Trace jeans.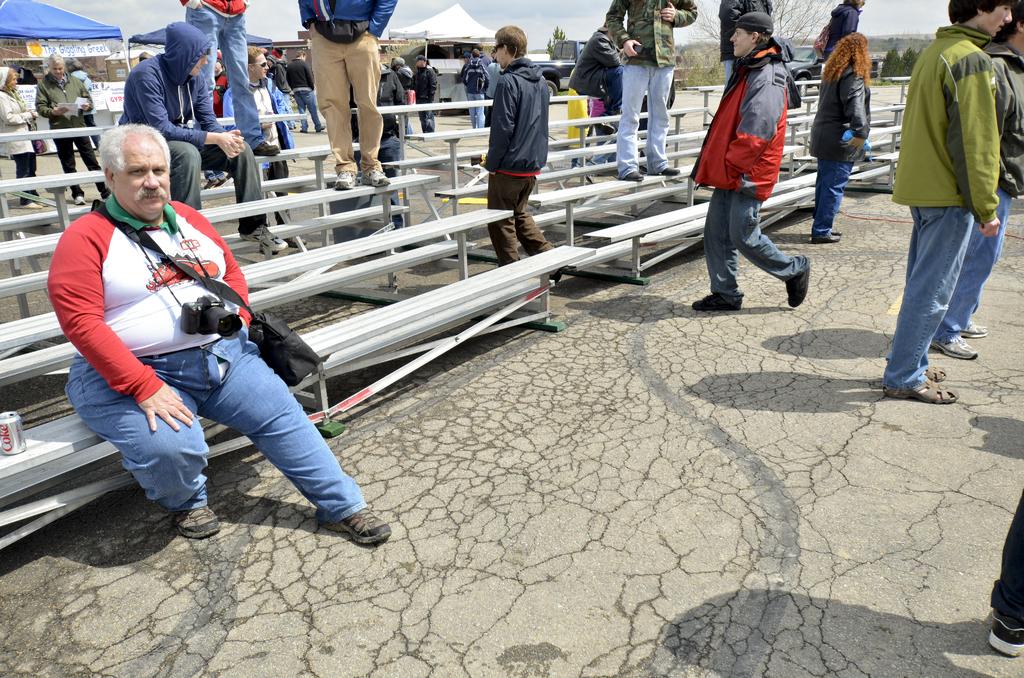
Traced to bbox(878, 193, 992, 406).
